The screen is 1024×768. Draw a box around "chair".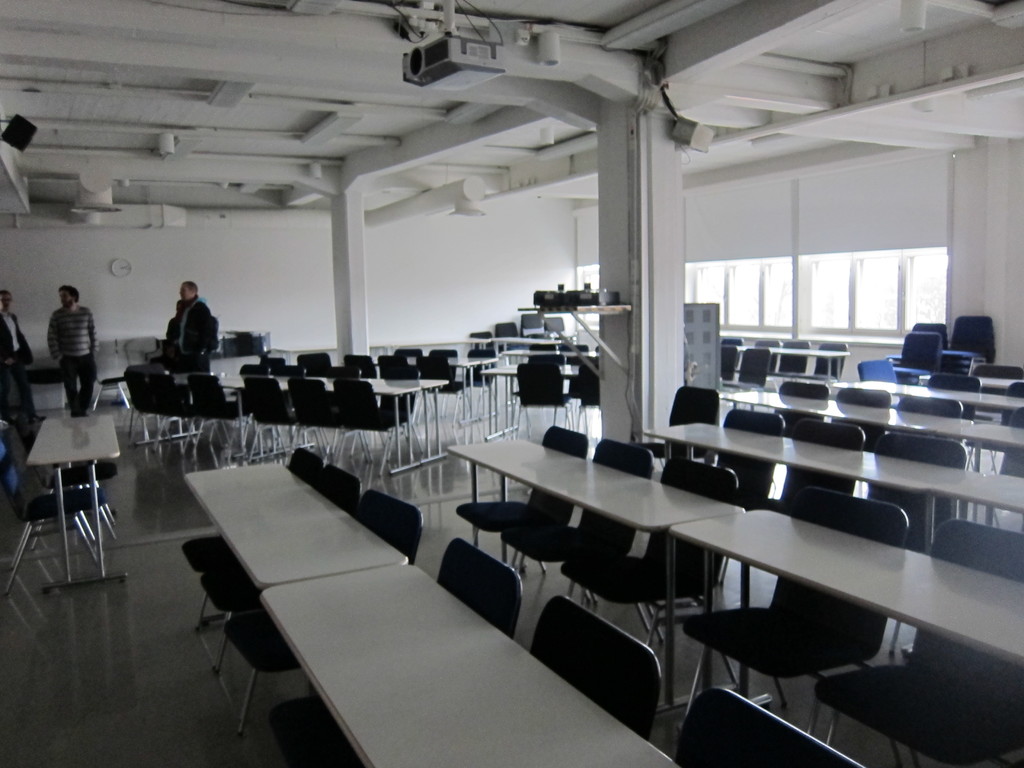
392,346,419,380.
